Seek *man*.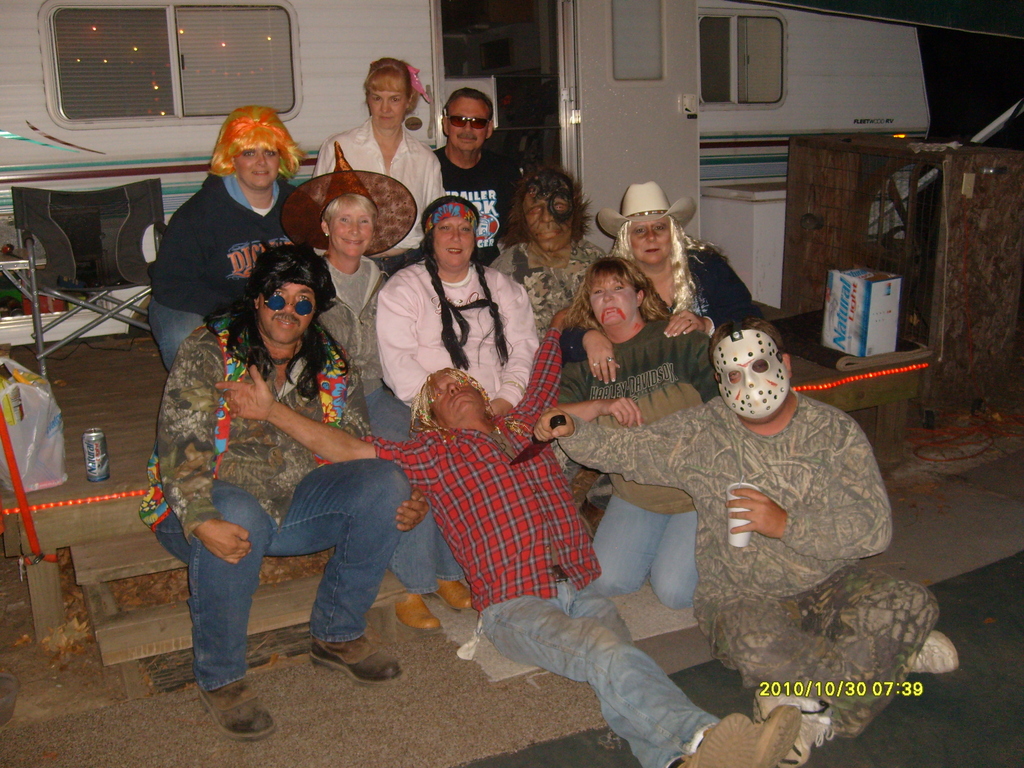
rect(141, 244, 424, 740).
